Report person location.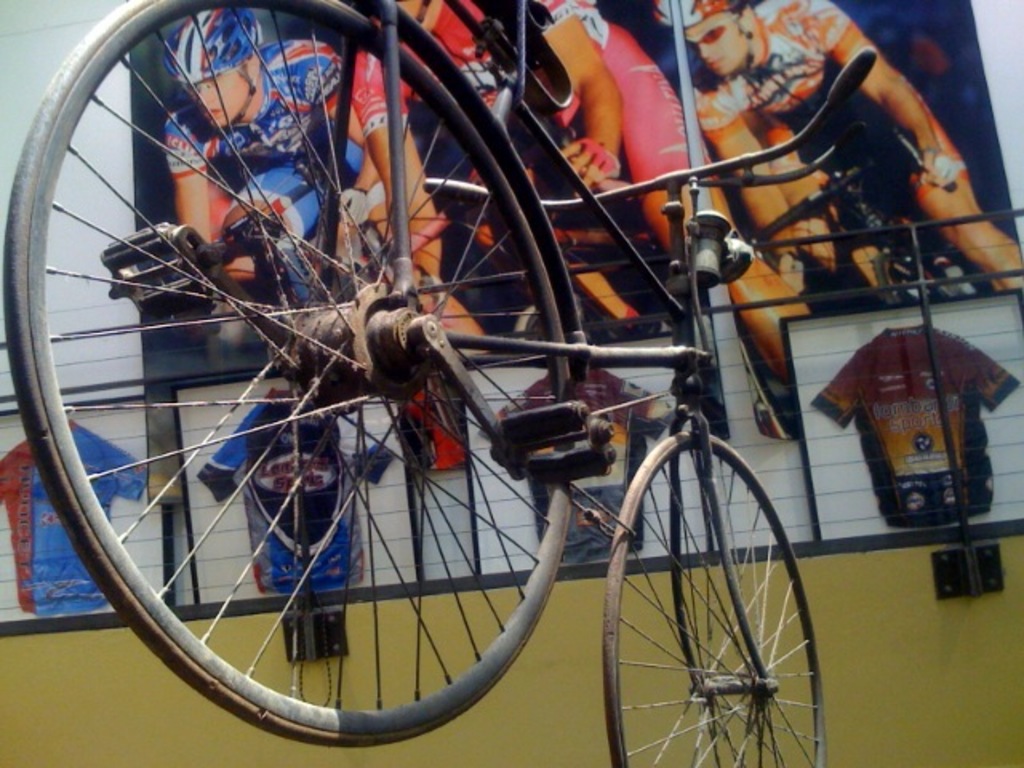
Report: [354,0,816,386].
